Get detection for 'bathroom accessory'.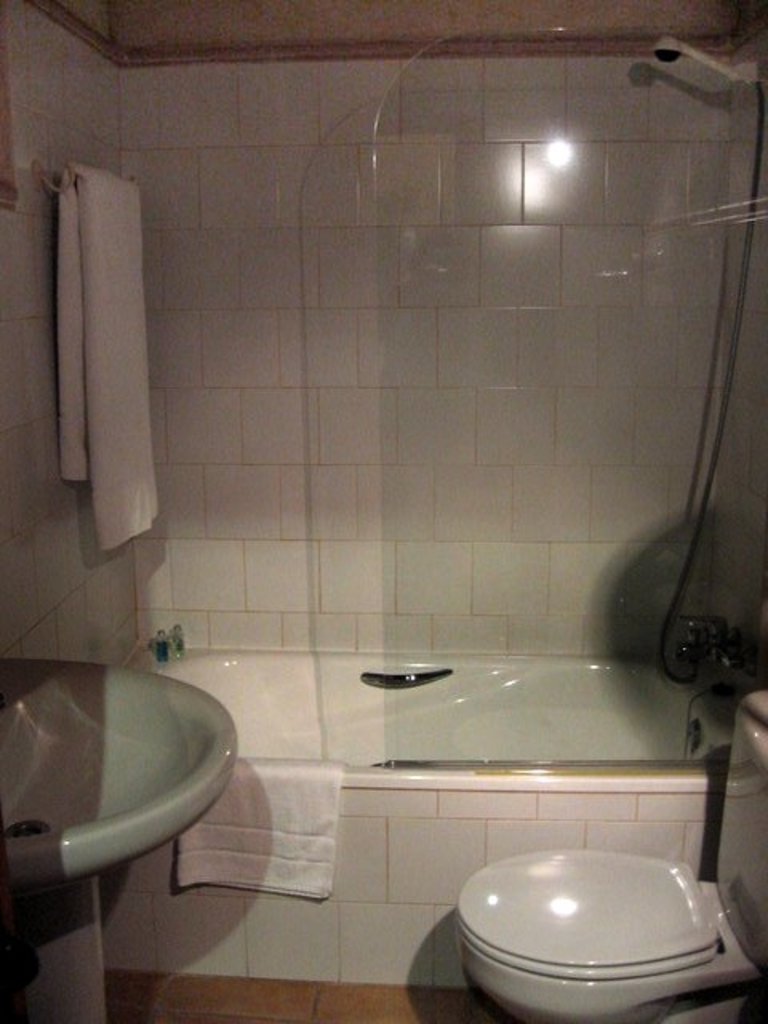
Detection: Rect(35, 160, 142, 195).
